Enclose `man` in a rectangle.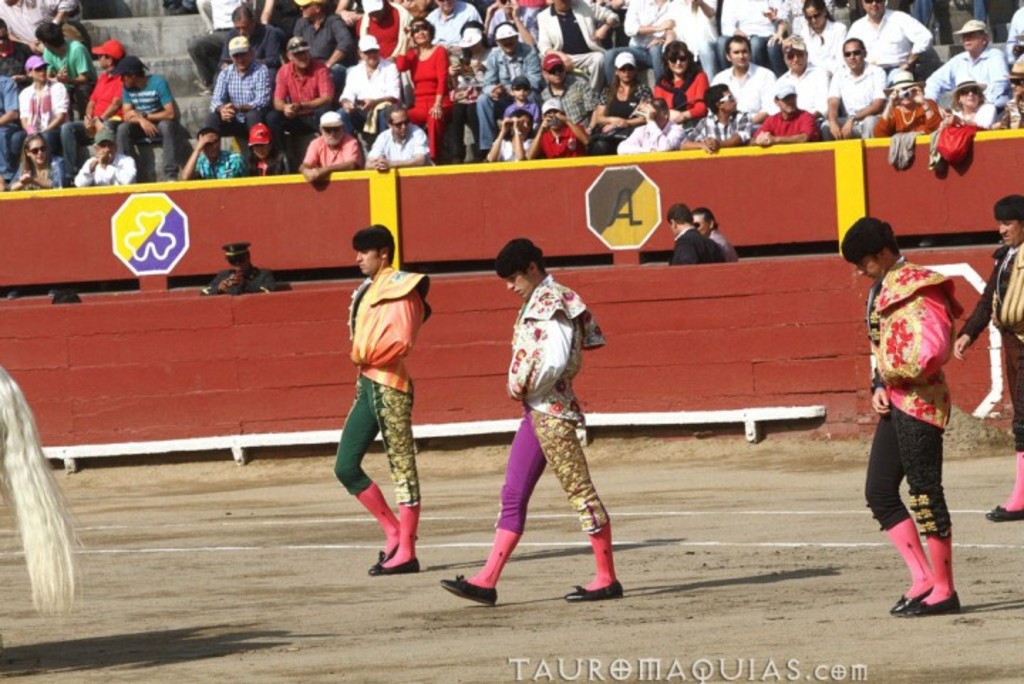
rect(841, 218, 969, 616).
